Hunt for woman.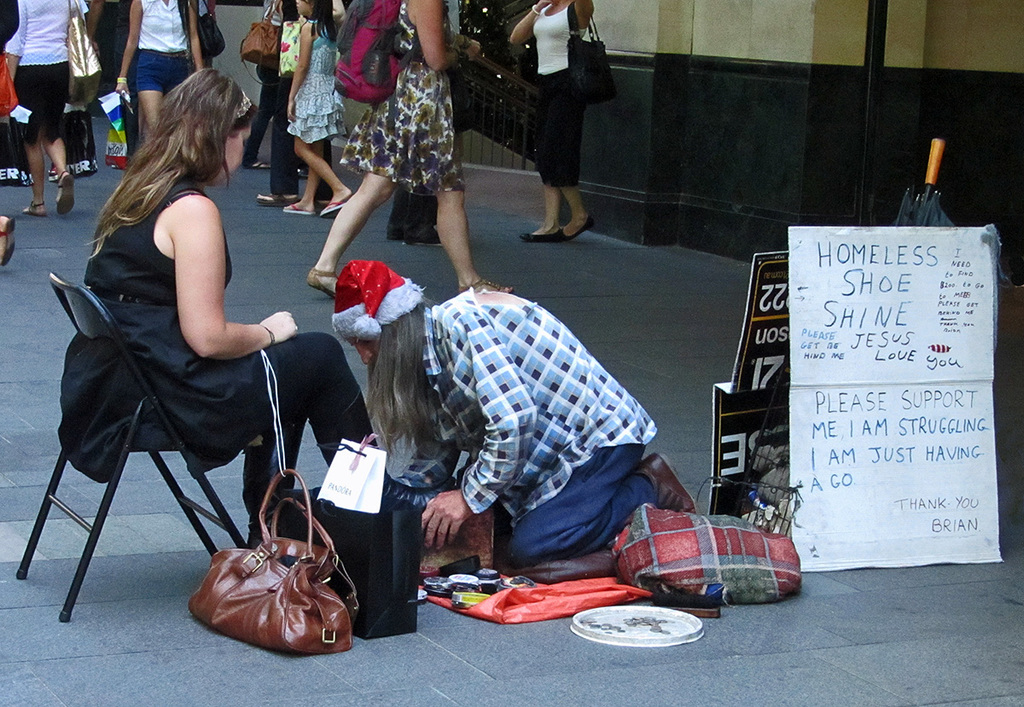
Hunted down at BBox(321, 258, 698, 582).
